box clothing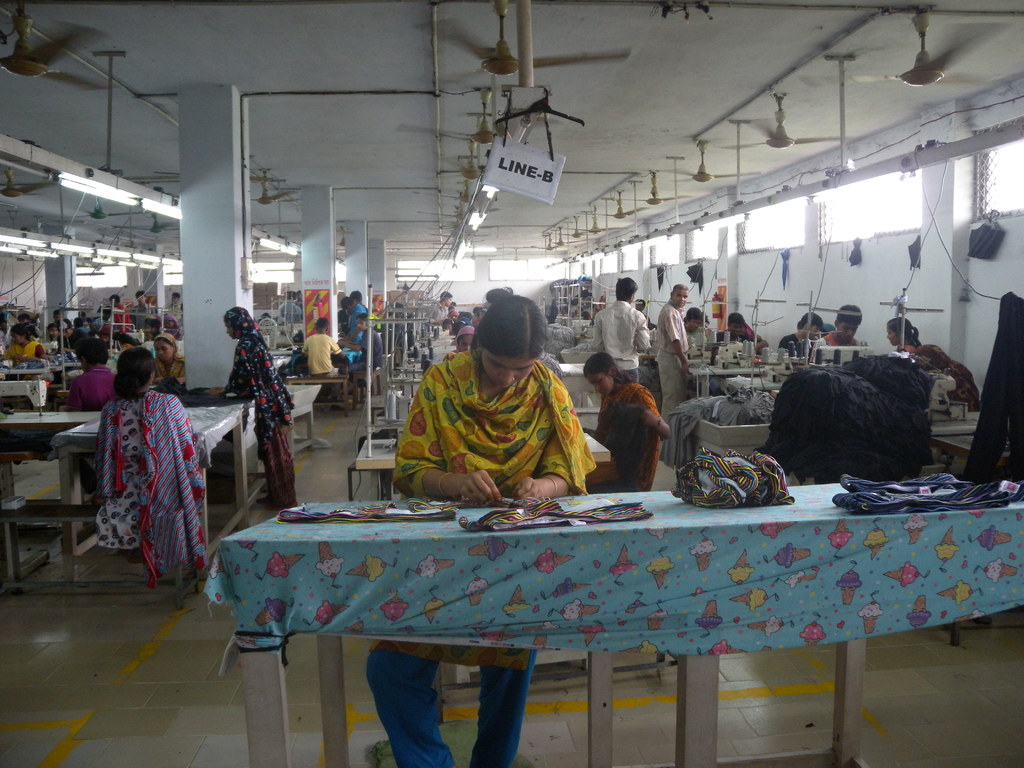
rect(573, 283, 666, 388)
